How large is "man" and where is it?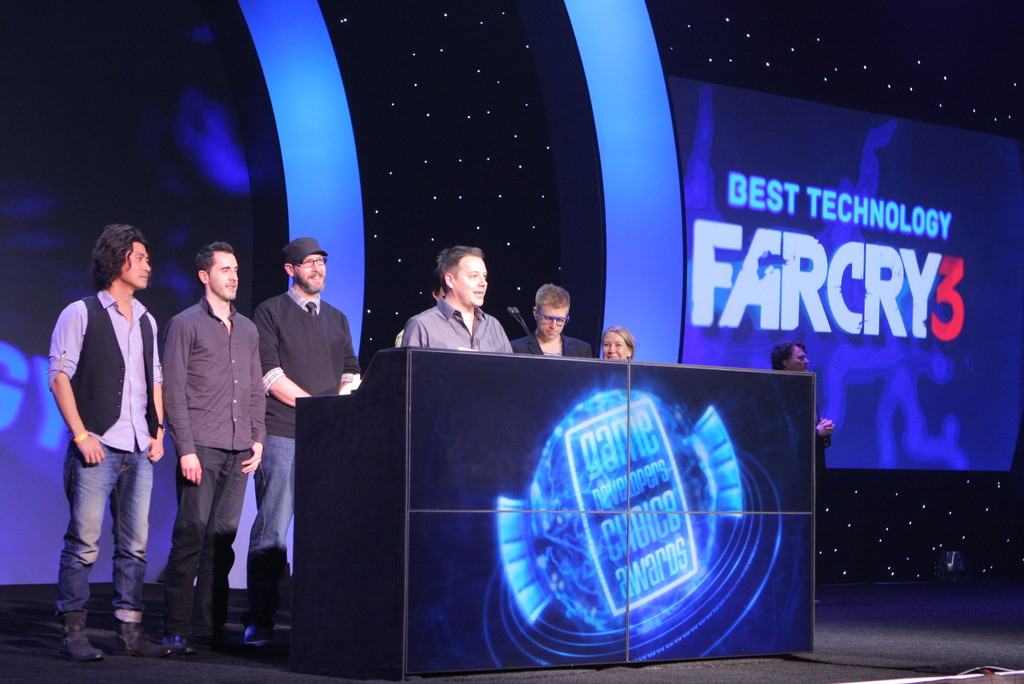
Bounding box: select_region(511, 281, 593, 359).
